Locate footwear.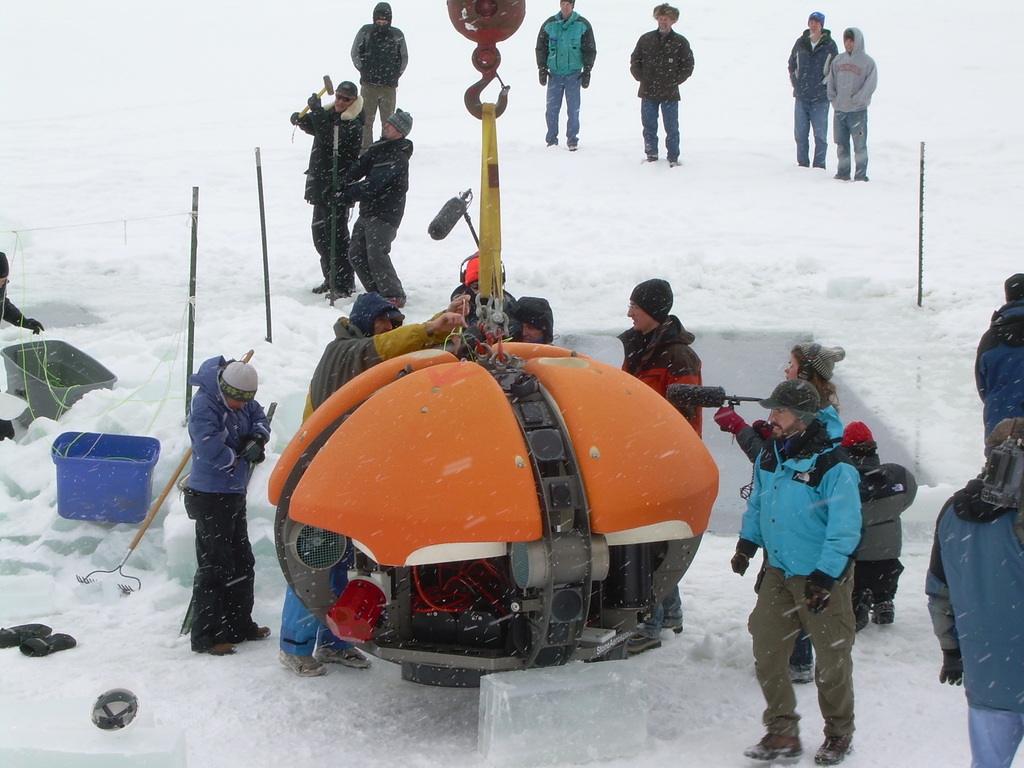
Bounding box: x1=854, y1=611, x2=868, y2=635.
